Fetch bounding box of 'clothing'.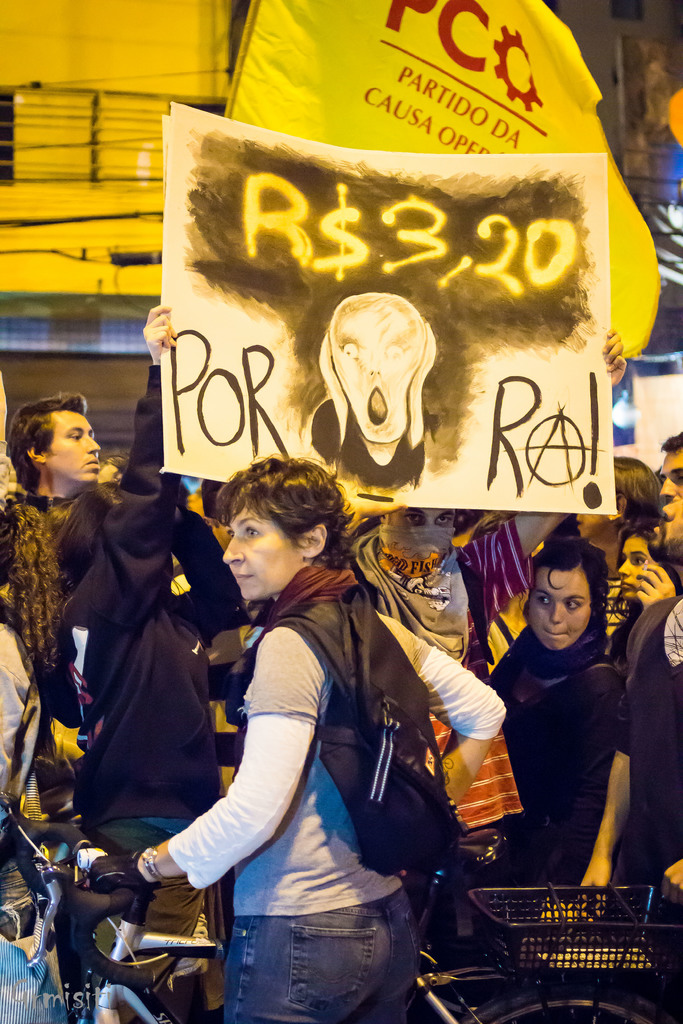
Bbox: left=620, top=598, right=682, bottom=902.
